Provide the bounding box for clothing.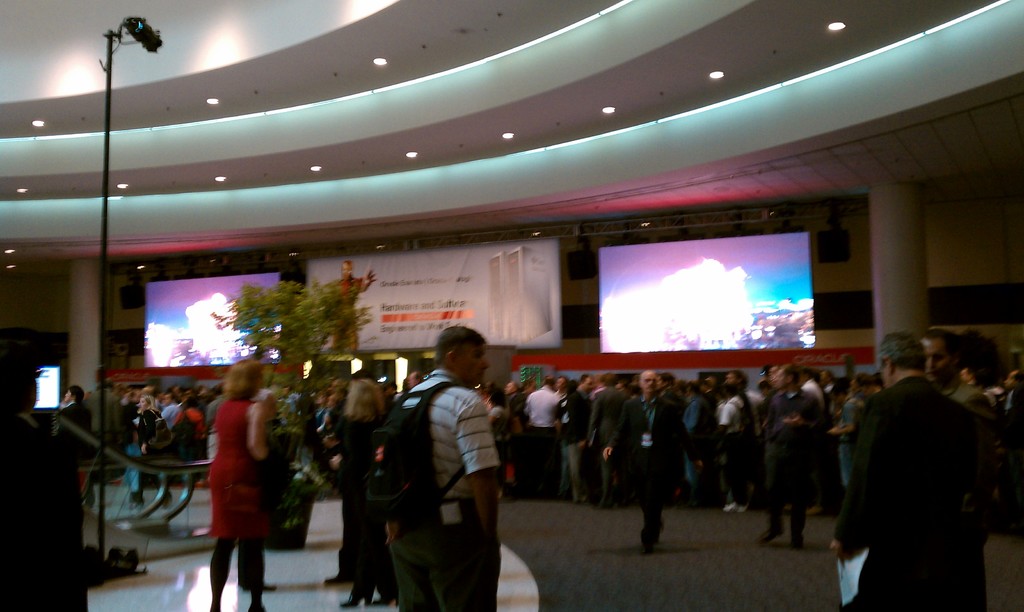
box=[61, 400, 98, 459].
